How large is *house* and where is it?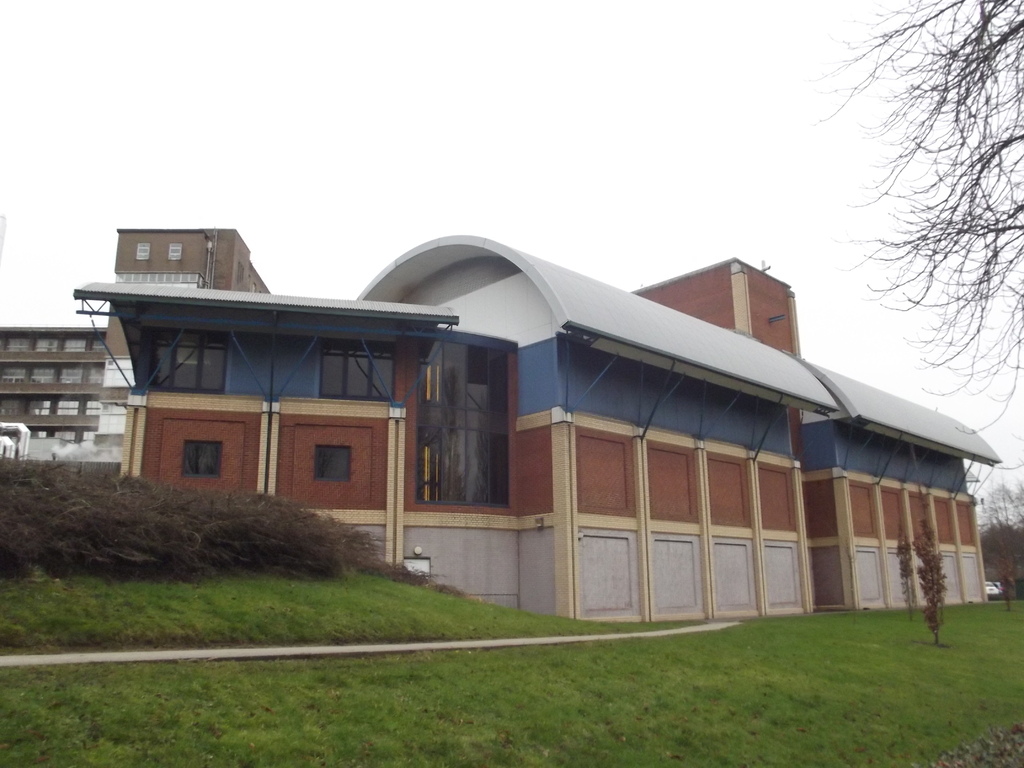
Bounding box: (634, 259, 794, 356).
